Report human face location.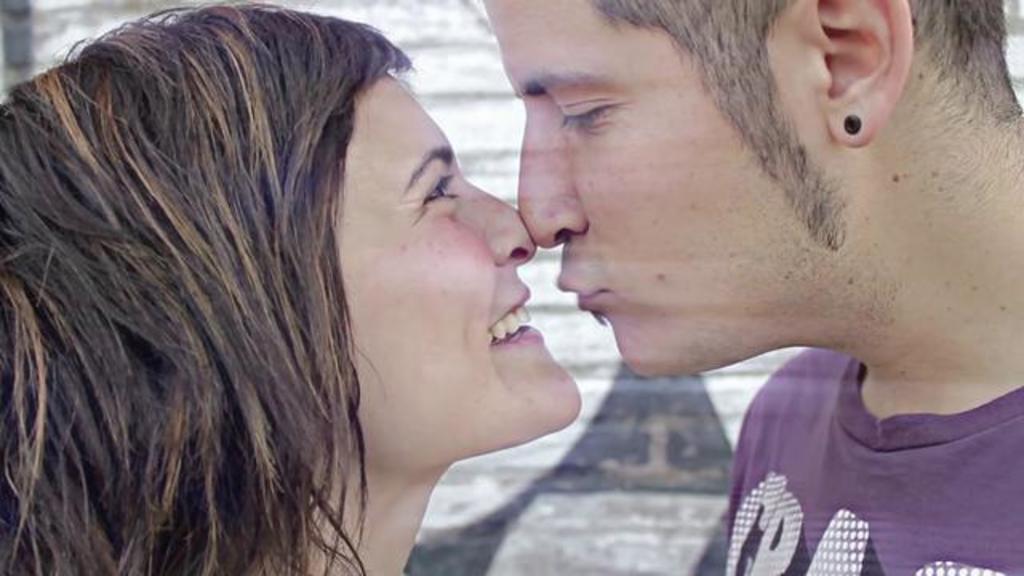
Report: 358,74,584,429.
